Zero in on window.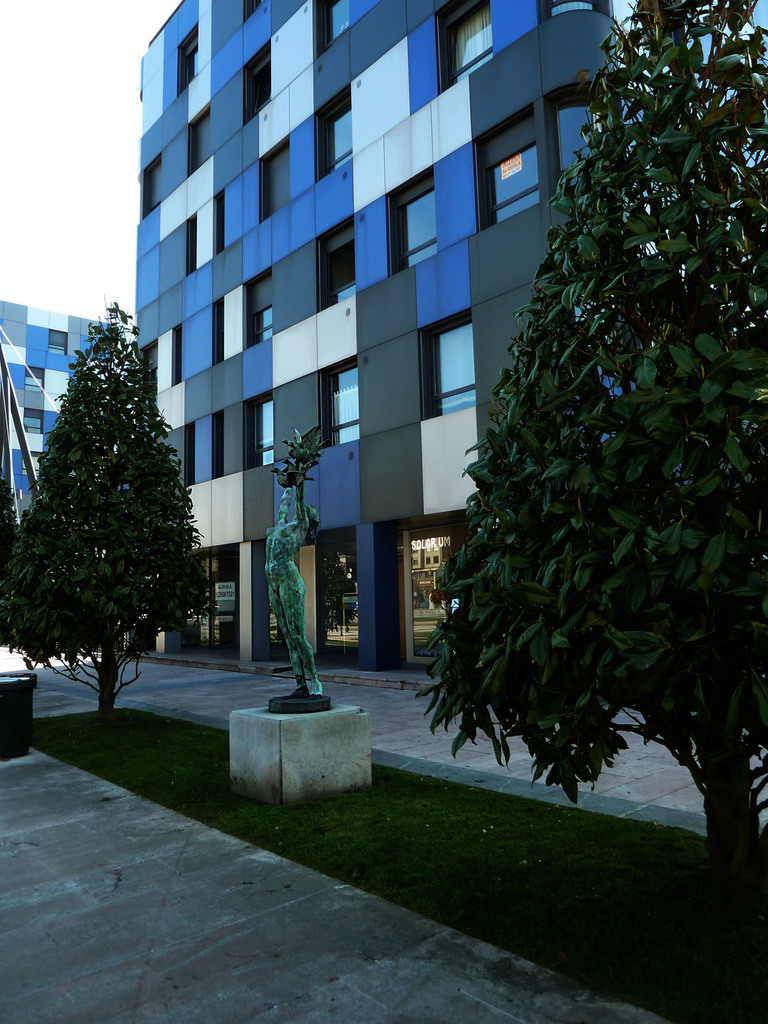
Zeroed in: Rect(247, 394, 280, 468).
